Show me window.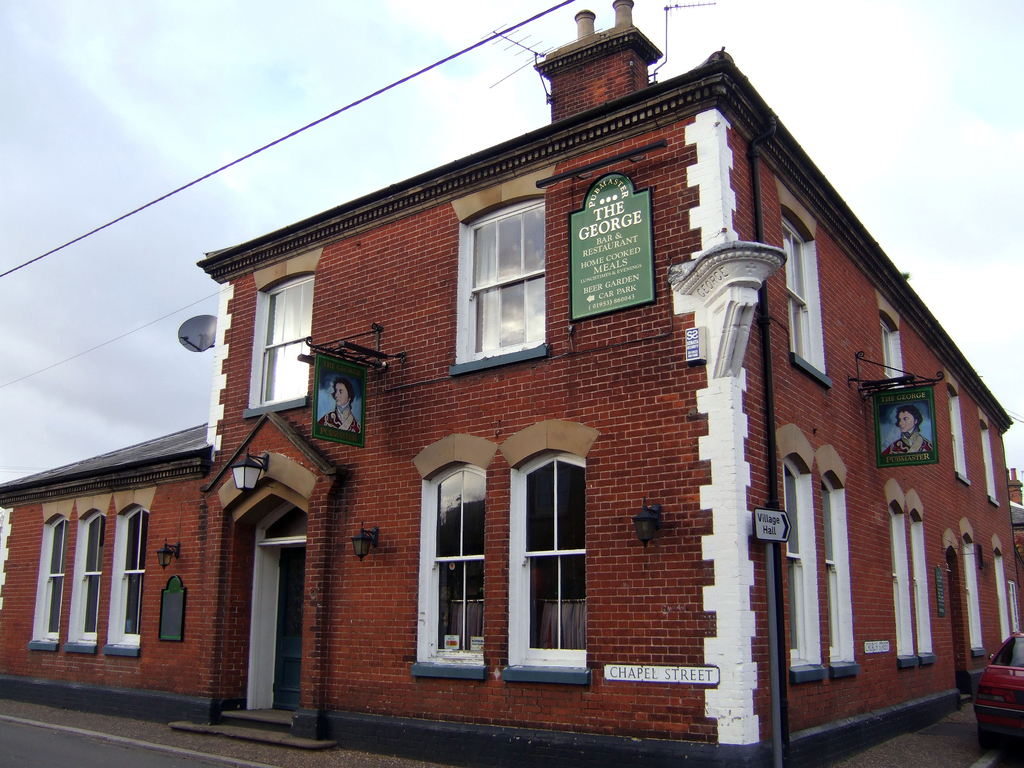
window is here: l=249, t=265, r=312, b=403.
